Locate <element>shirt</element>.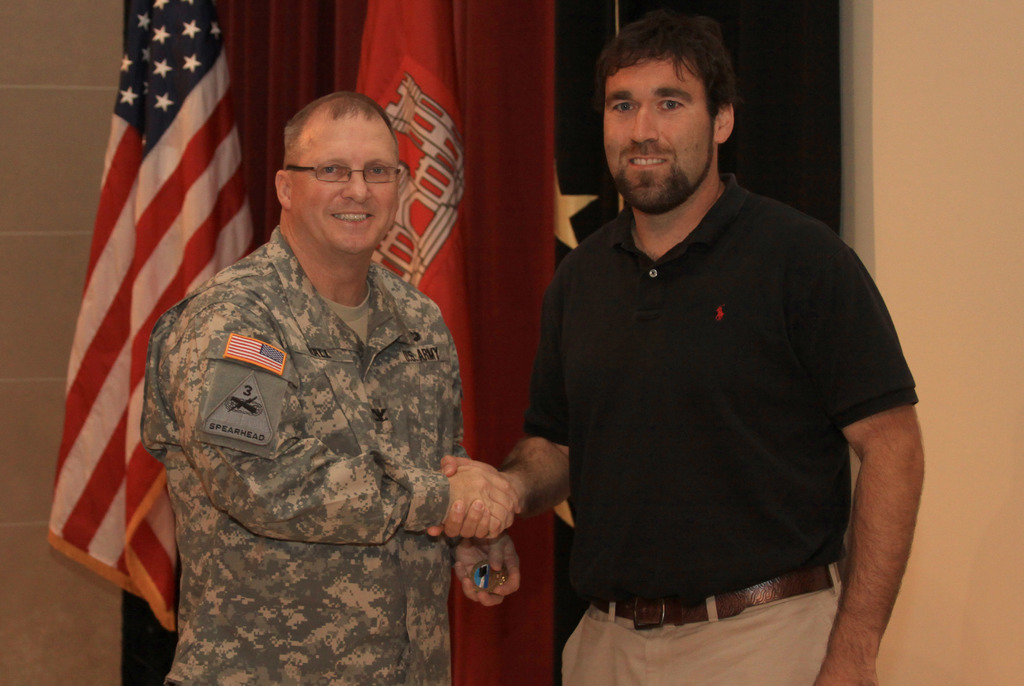
Bounding box: (140, 229, 461, 685).
